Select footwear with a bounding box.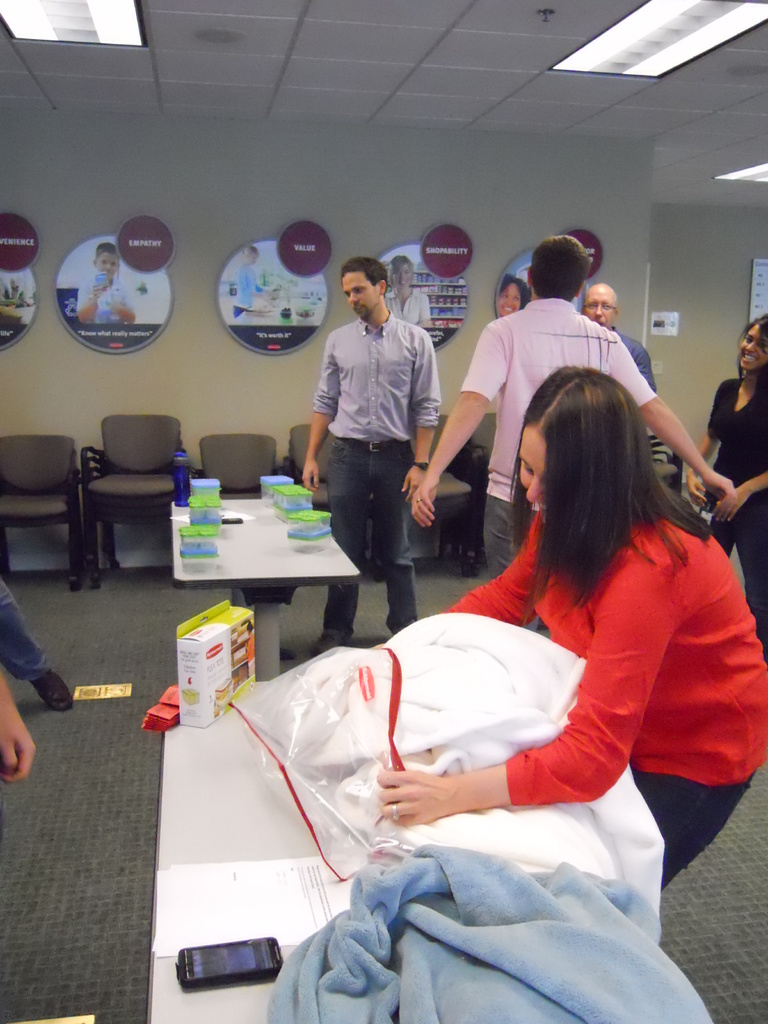
37:663:74:701.
